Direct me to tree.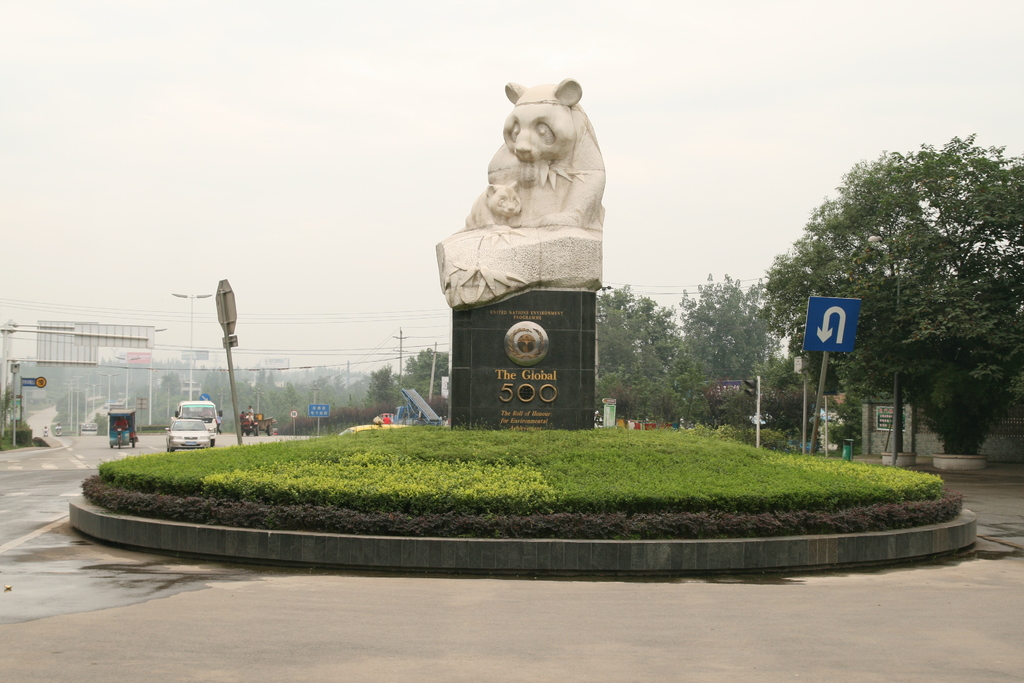
Direction: pyautogui.locateOnScreen(359, 362, 399, 406).
